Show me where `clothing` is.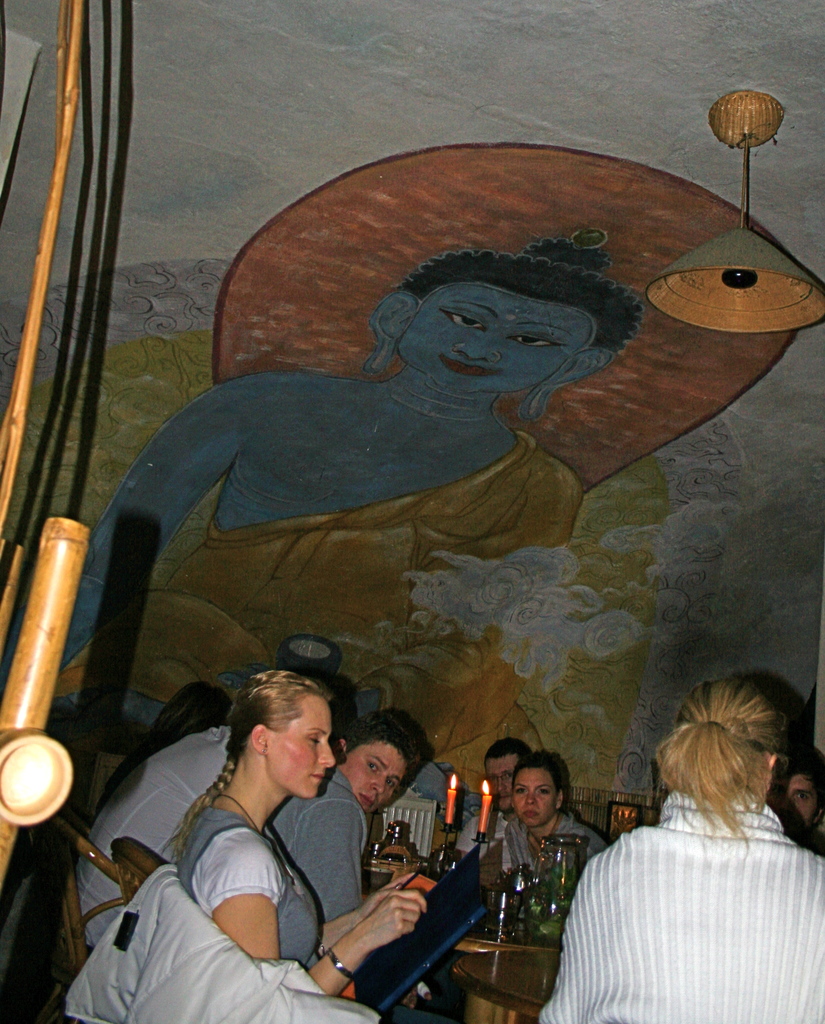
`clothing` is at bbox(548, 767, 805, 1004).
